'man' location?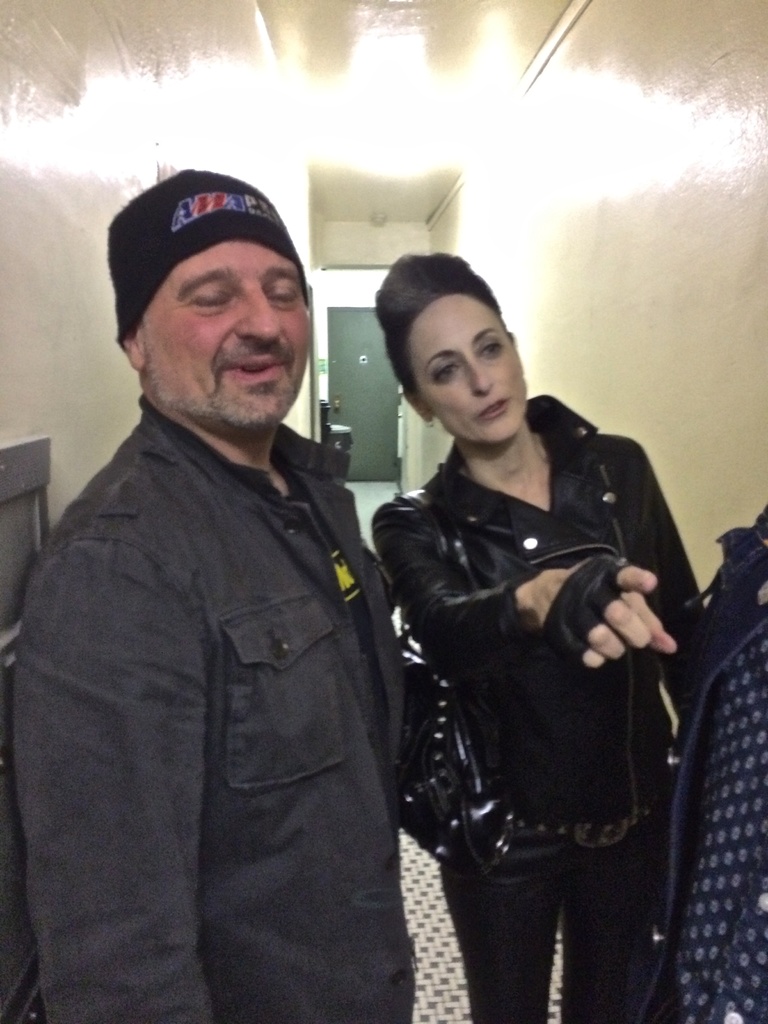
<bbox>0, 152, 473, 1023</bbox>
